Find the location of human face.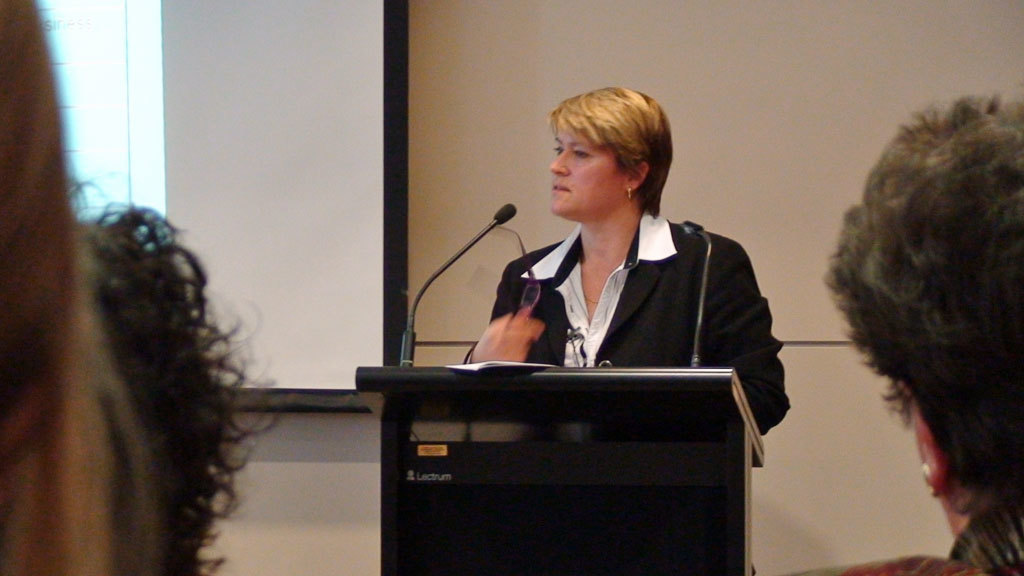
Location: [547,126,628,217].
